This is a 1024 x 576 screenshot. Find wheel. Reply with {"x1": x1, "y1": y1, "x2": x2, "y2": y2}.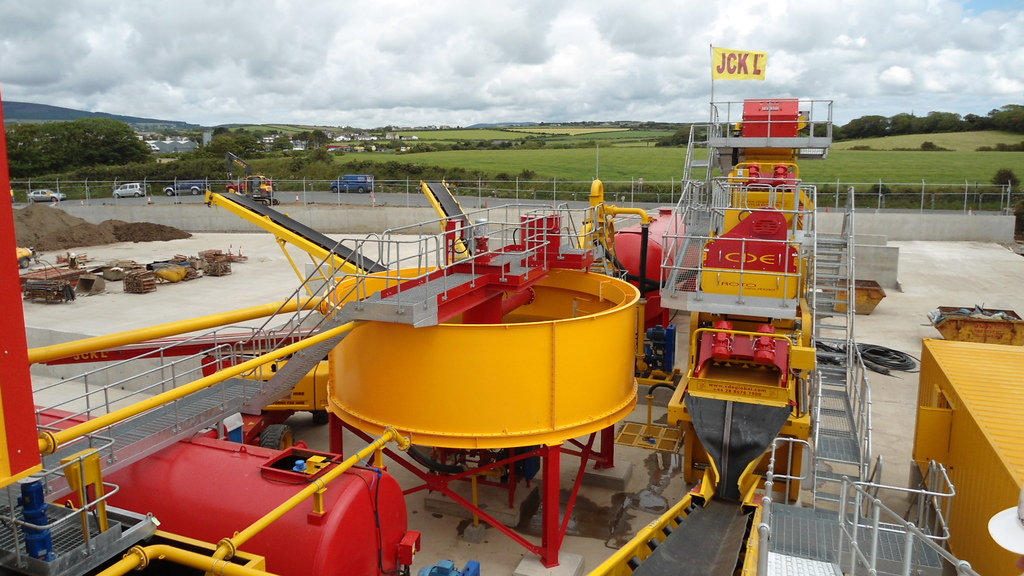
{"x1": 28, "y1": 196, "x2": 38, "y2": 204}.
